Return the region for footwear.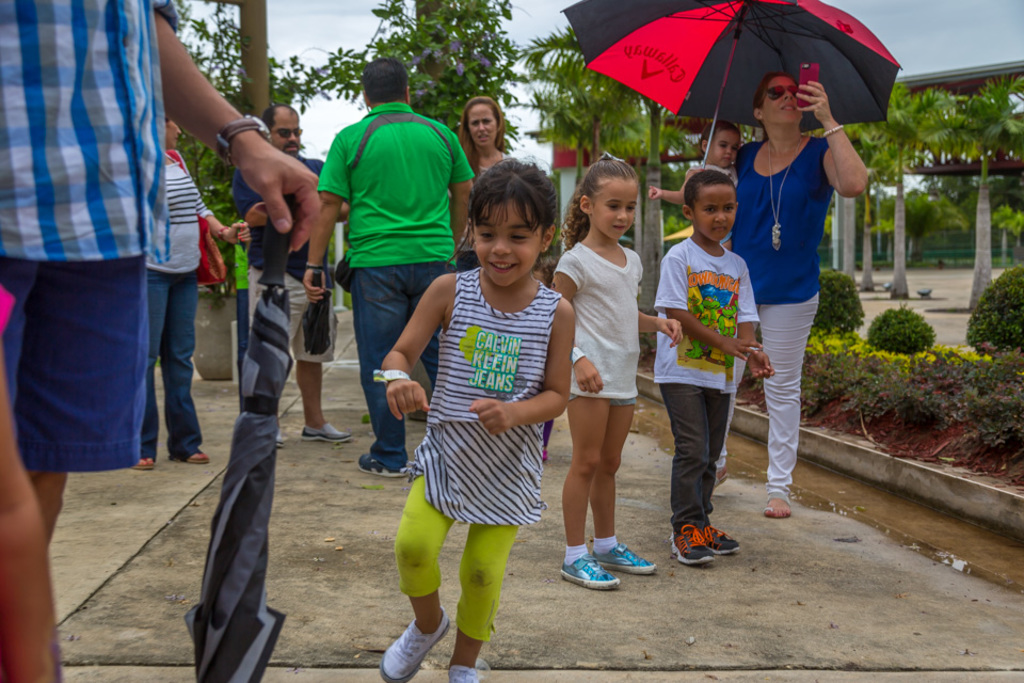
<bbox>666, 523, 714, 566</bbox>.
